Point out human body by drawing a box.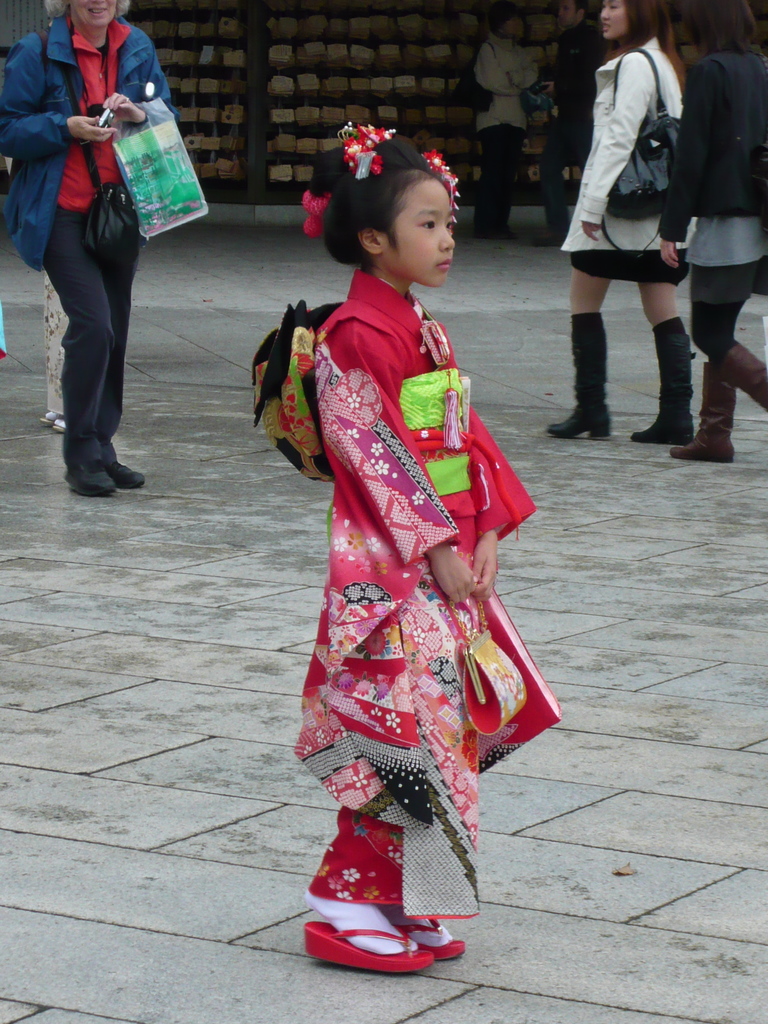
BBox(652, 40, 767, 451).
